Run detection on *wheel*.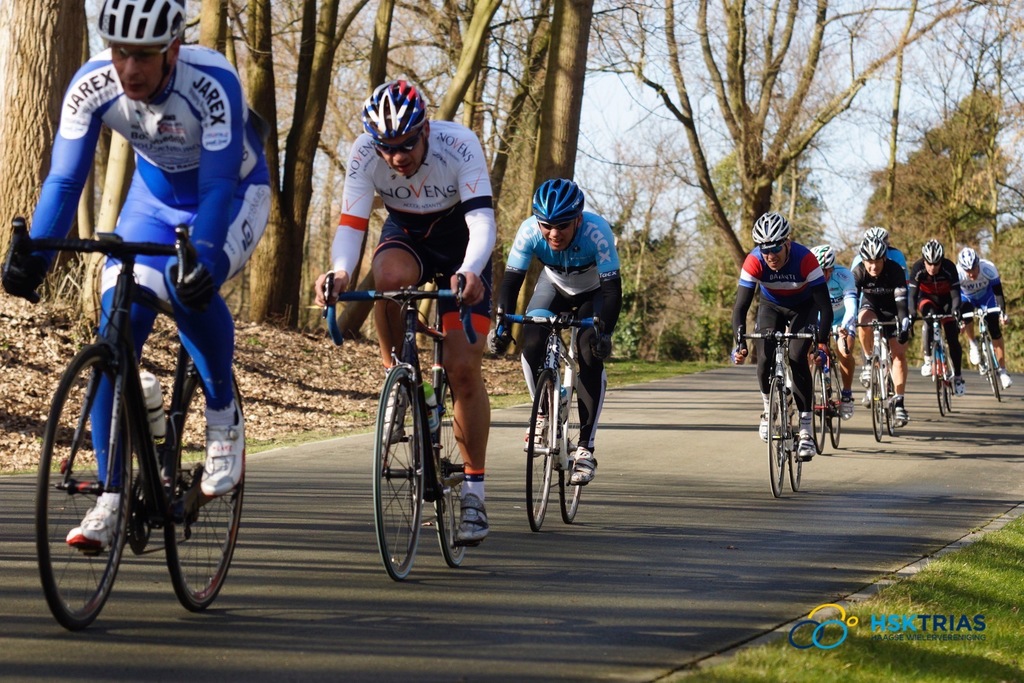
Result: BBox(438, 375, 481, 569).
